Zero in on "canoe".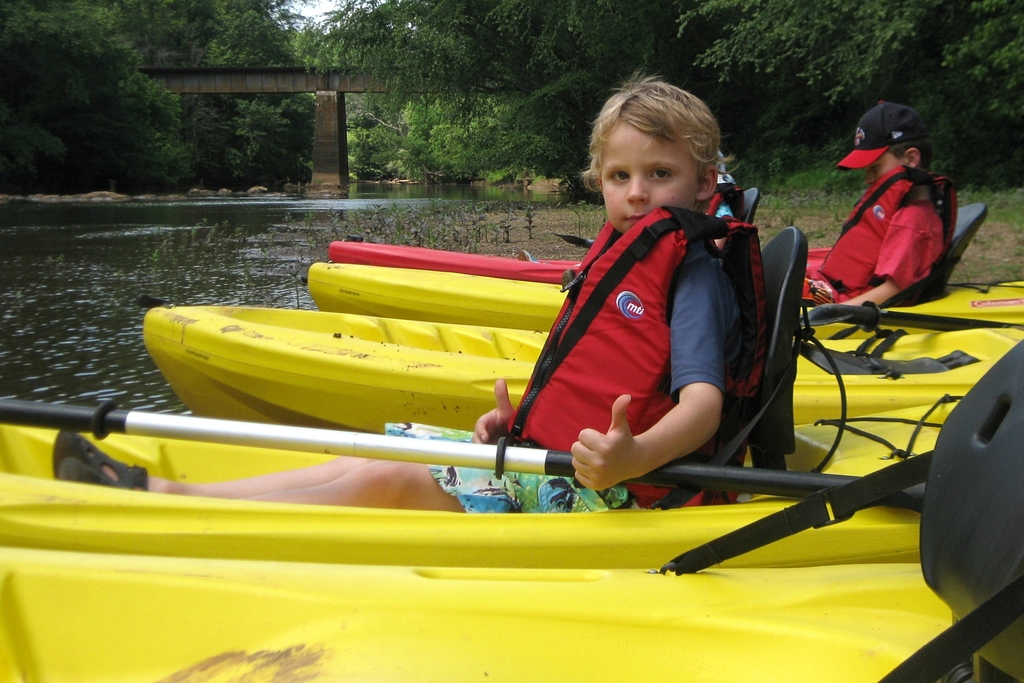
Zeroed in: BBox(144, 302, 1023, 419).
